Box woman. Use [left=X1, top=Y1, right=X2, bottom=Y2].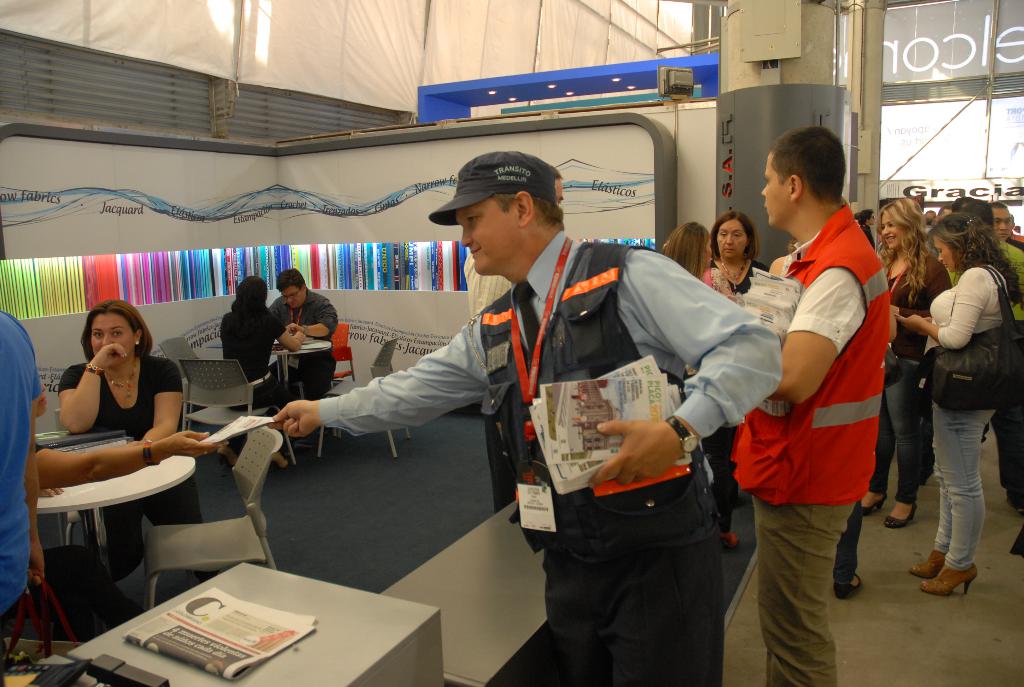
[left=214, top=269, right=308, bottom=465].
